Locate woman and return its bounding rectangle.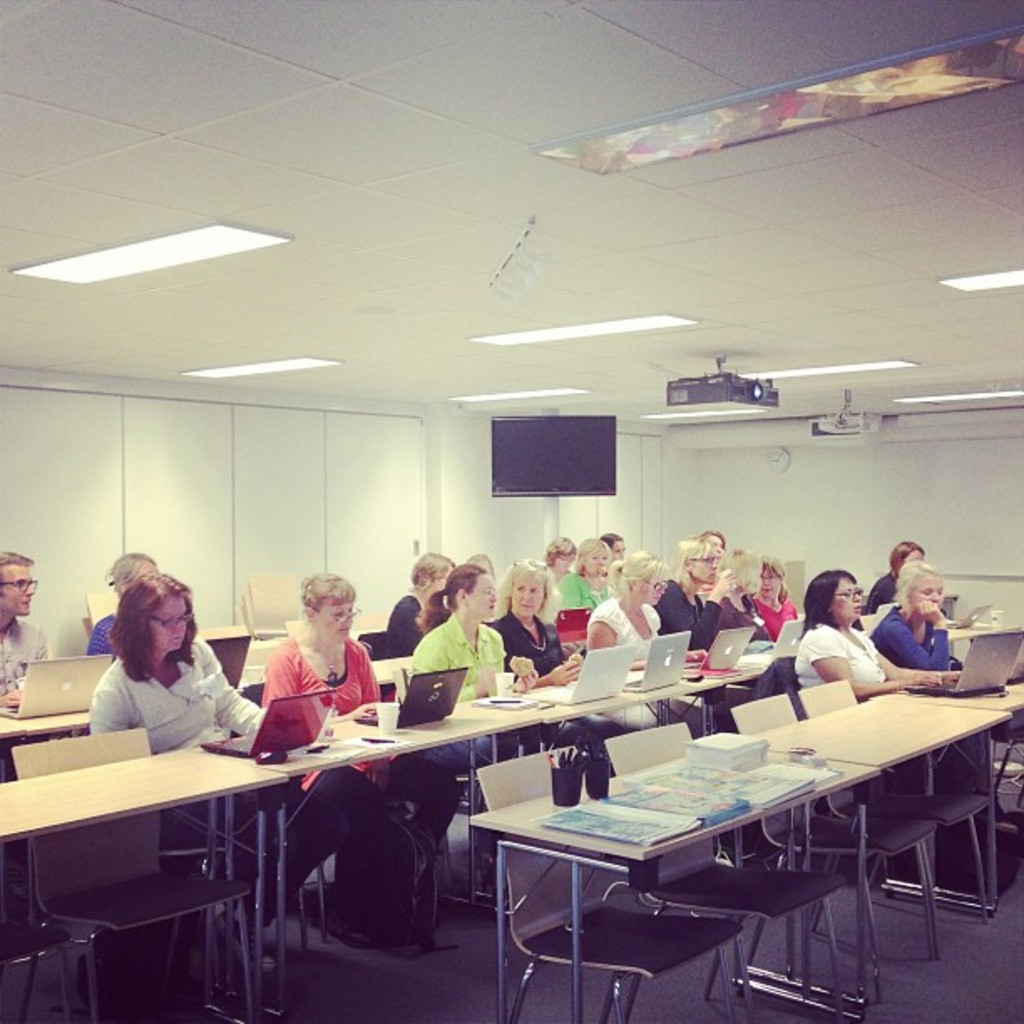
(231, 582, 381, 780).
